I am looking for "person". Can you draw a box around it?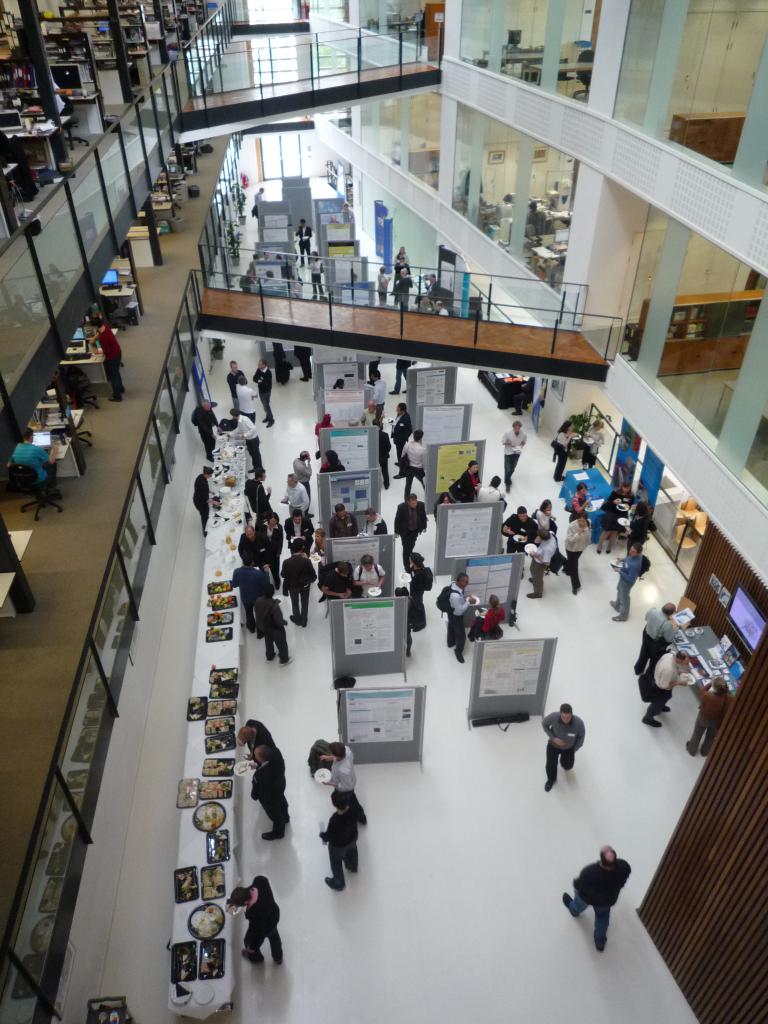
Sure, the bounding box is rect(438, 571, 475, 662).
